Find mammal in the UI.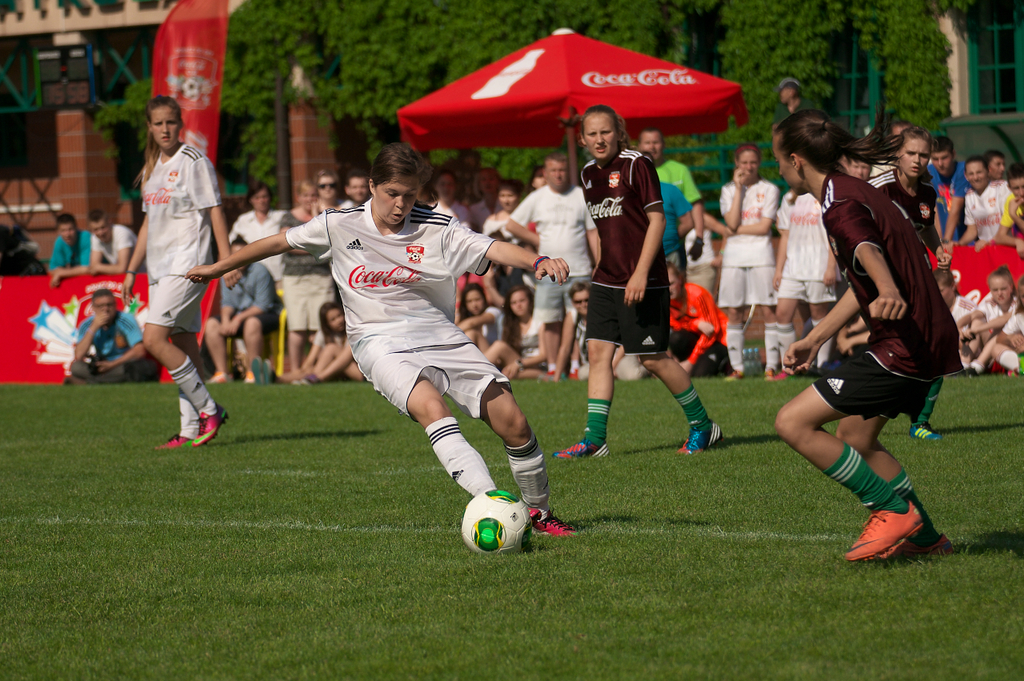
UI element at select_region(508, 158, 599, 375).
